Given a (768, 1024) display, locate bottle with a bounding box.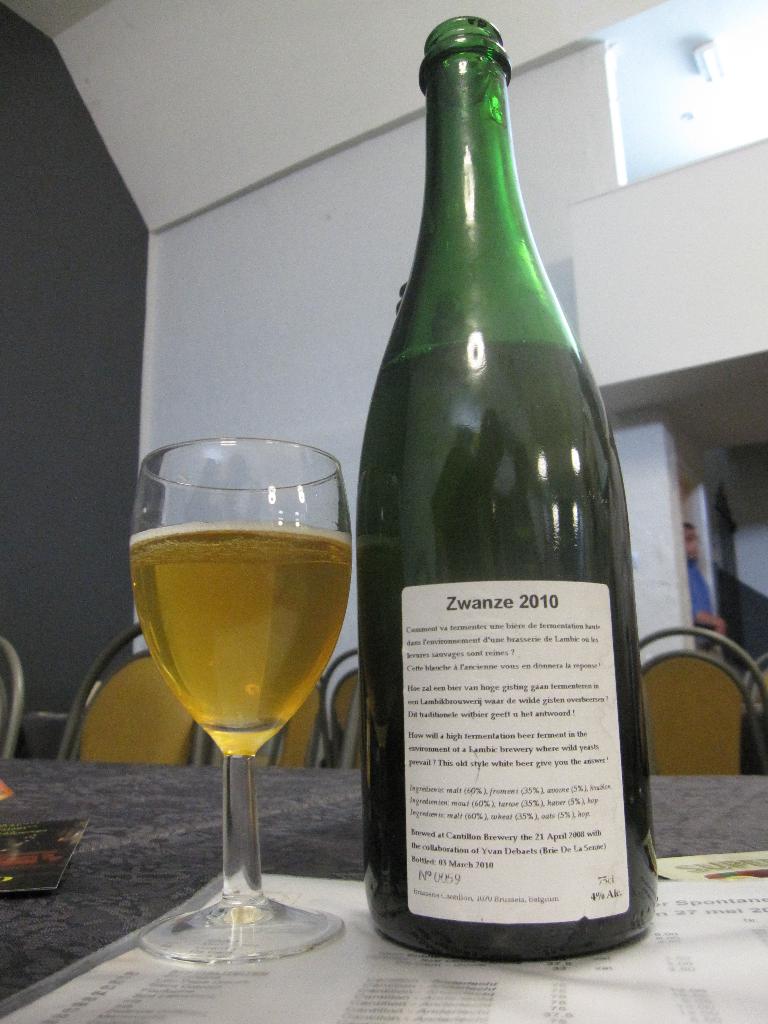
Located: detection(352, 19, 662, 967).
